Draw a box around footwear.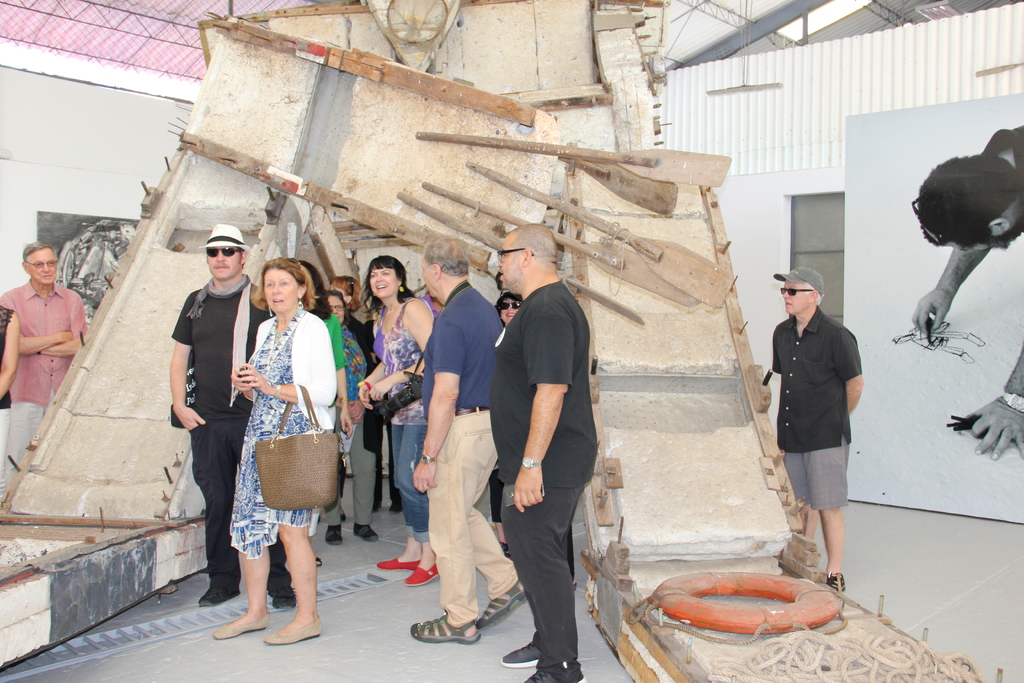
x1=388 y1=498 x2=401 y2=516.
